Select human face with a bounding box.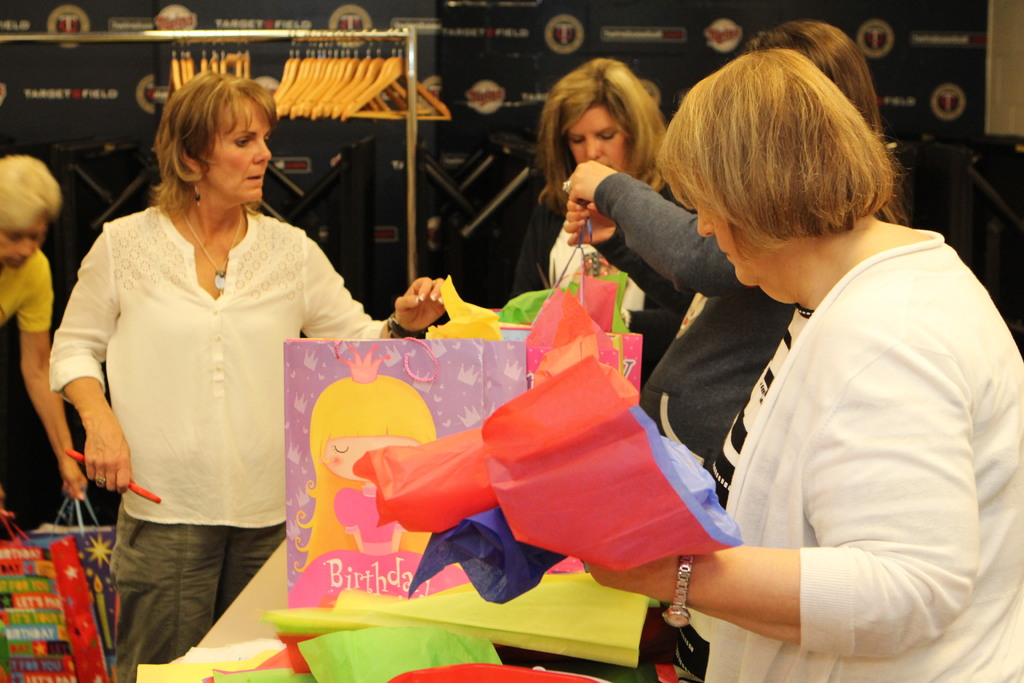
x1=571 y1=106 x2=627 y2=173.
